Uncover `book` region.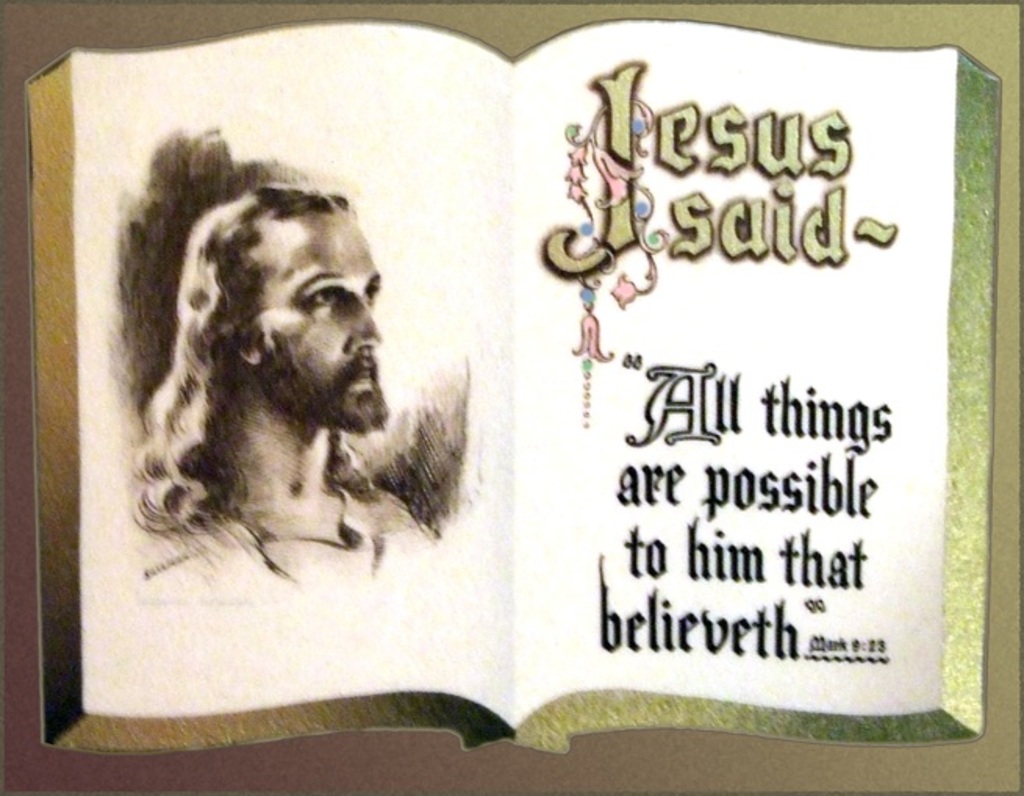
Uncovered: (36, 19, 983, 757).
